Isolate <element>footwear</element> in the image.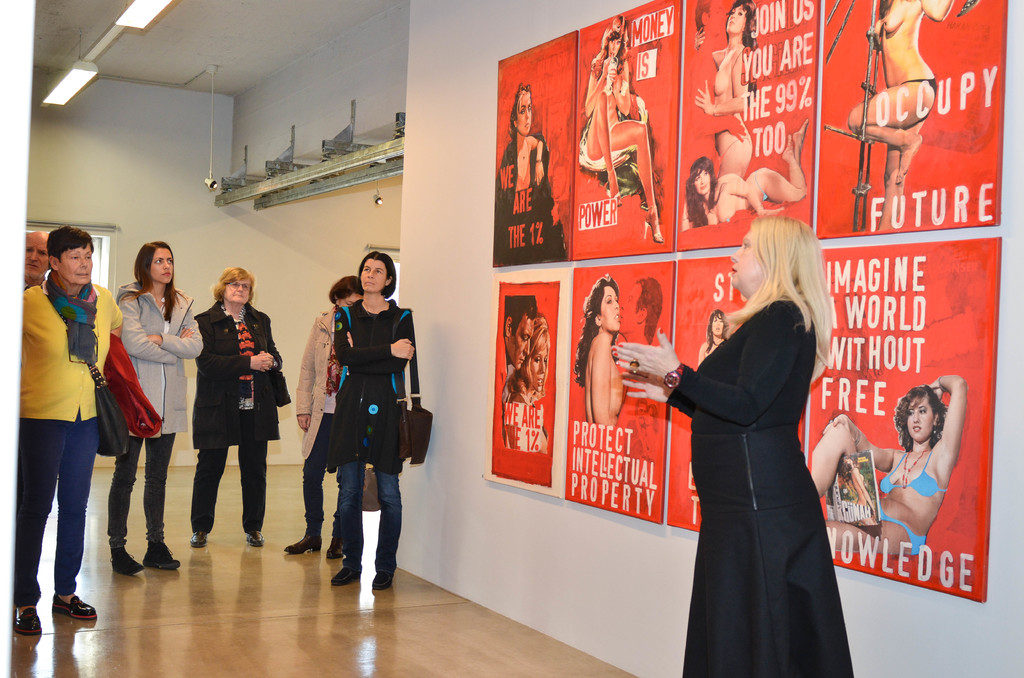
Isolated region: 10 606 43 638.
